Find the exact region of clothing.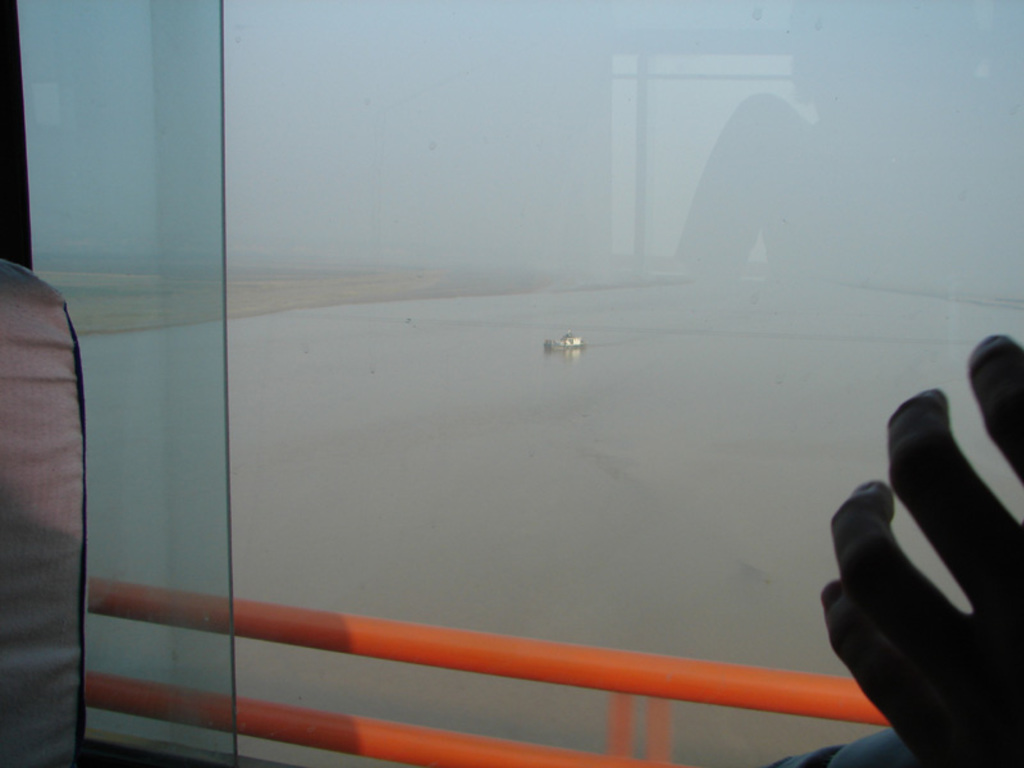
Exact region: (773, 724, 919, 767).
